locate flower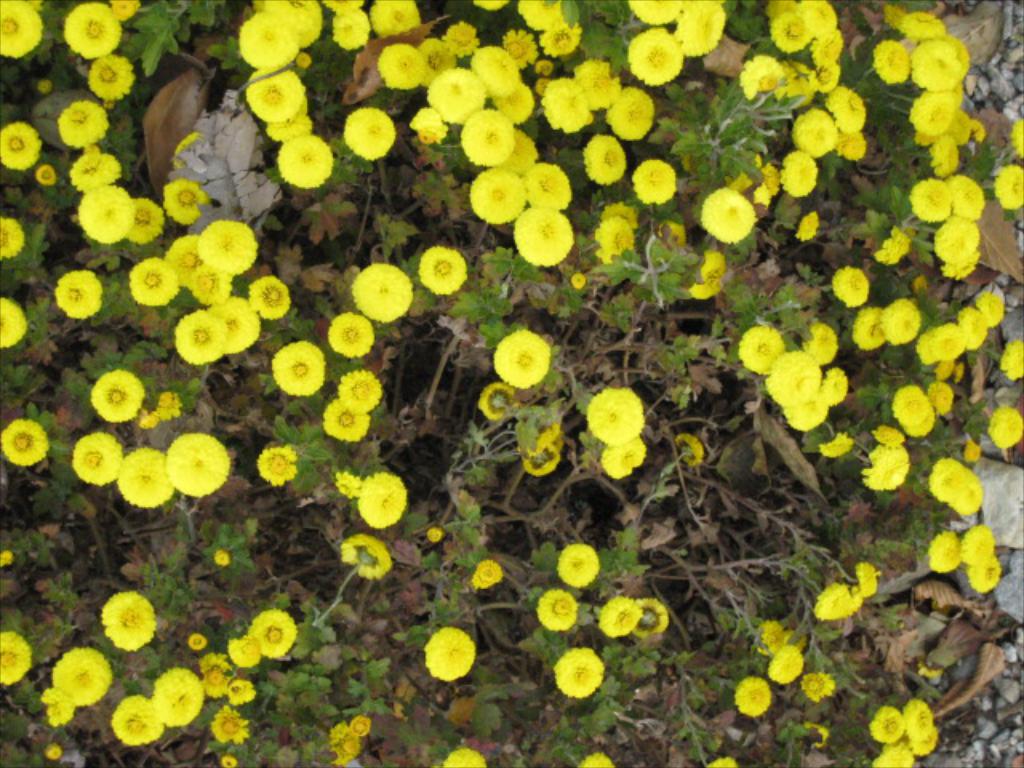
{"x1": 478, "y1": 384, "x2": 512, "y2": 424}
